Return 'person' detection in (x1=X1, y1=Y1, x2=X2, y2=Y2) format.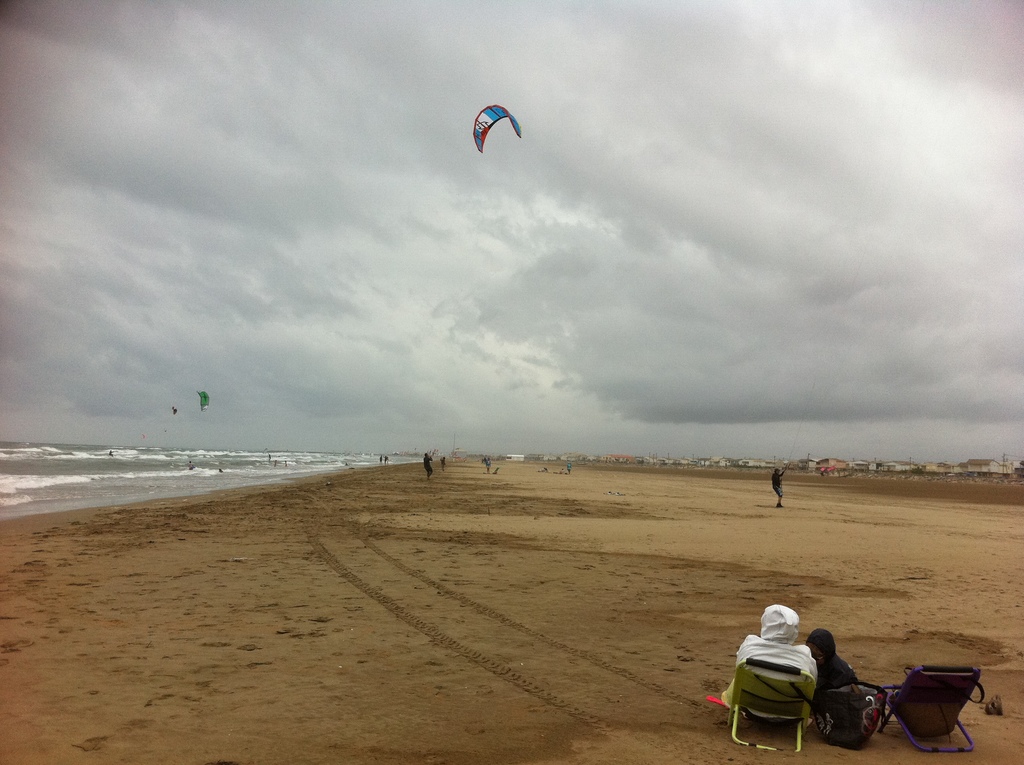
(x1=419, y1=455, x2=434, y2=480).
